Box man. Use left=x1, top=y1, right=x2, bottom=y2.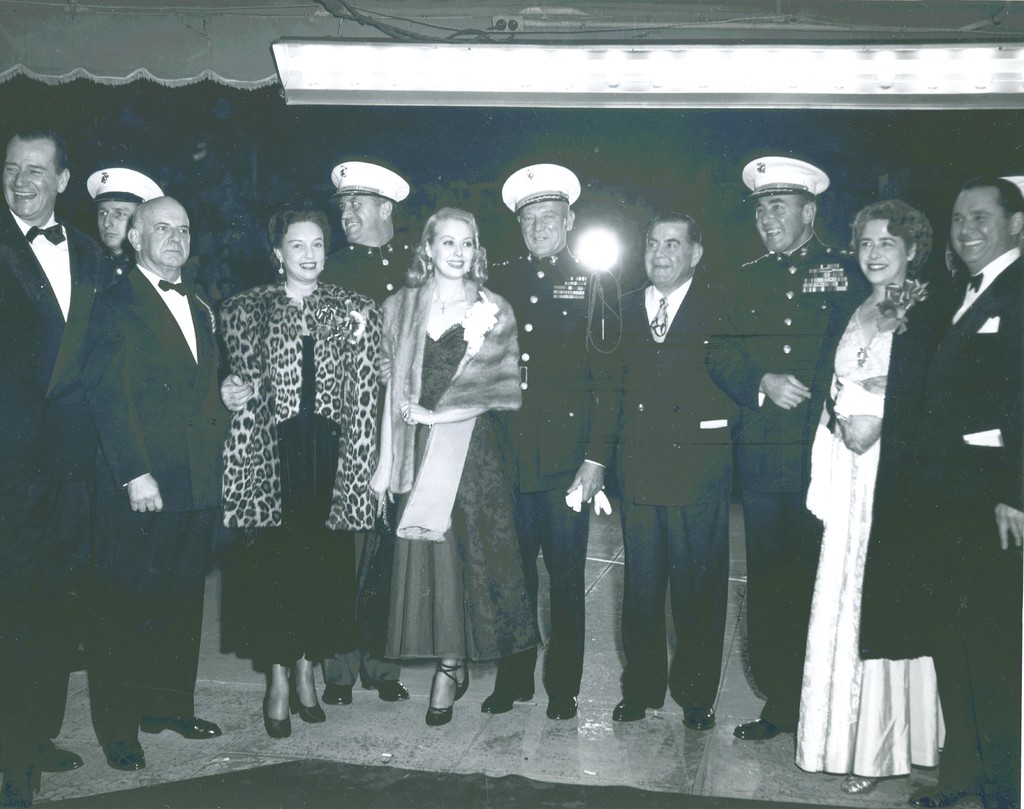
left=484, top=161, right=618, bottom=721.
